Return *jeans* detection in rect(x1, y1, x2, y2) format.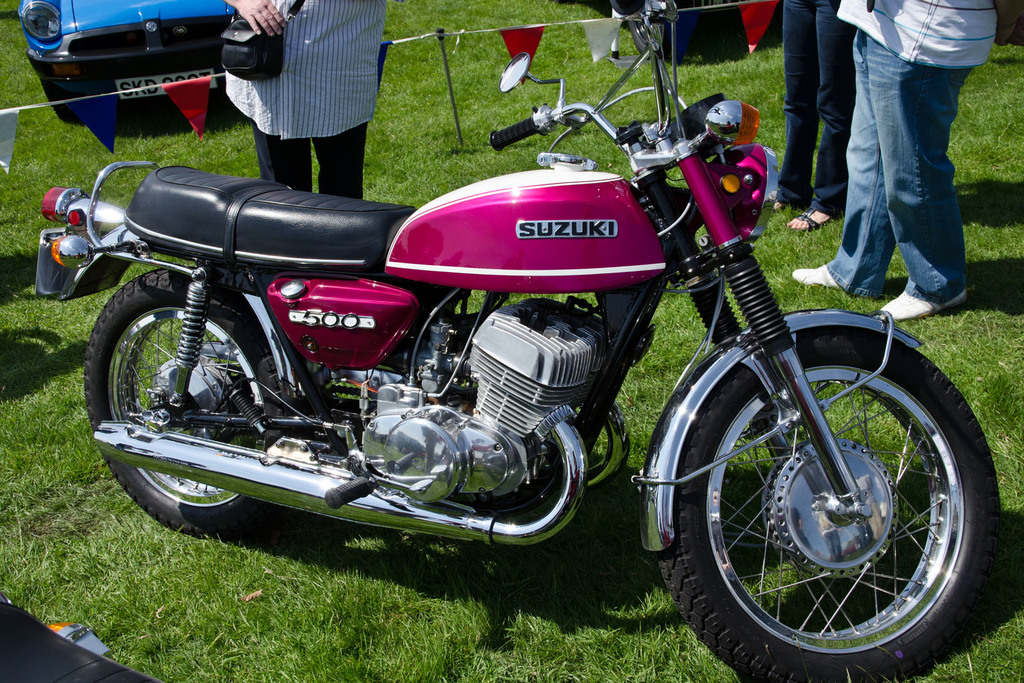
rect(815, 29, 979, 305).
